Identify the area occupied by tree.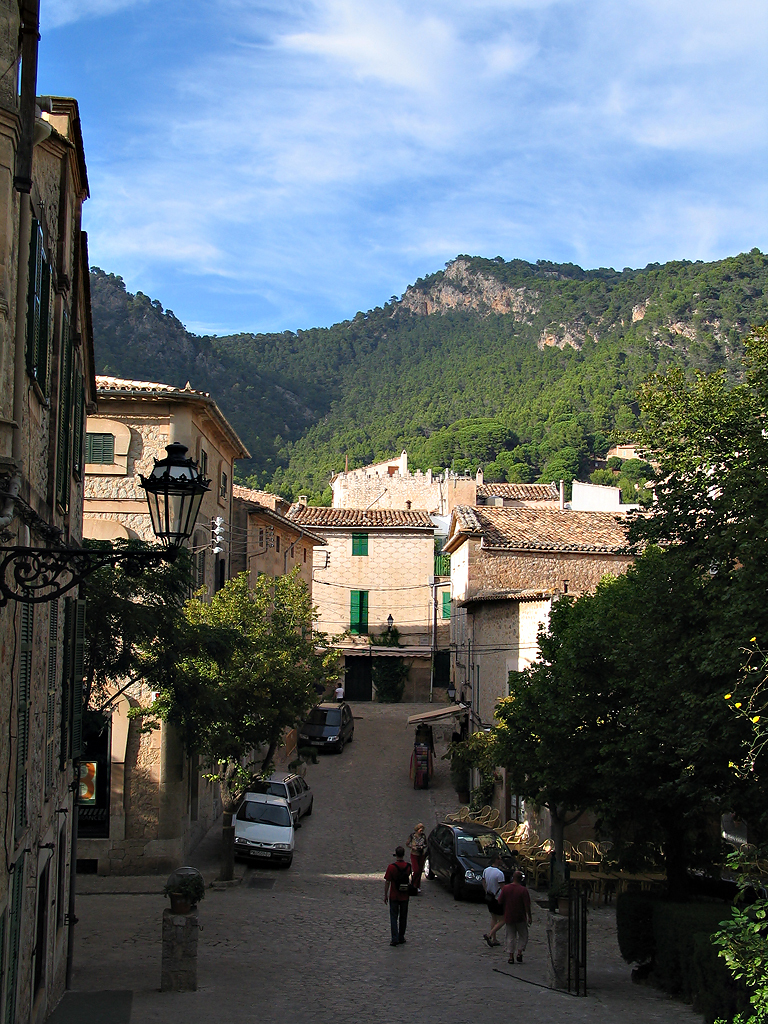
Area: 607/329/767/462.
